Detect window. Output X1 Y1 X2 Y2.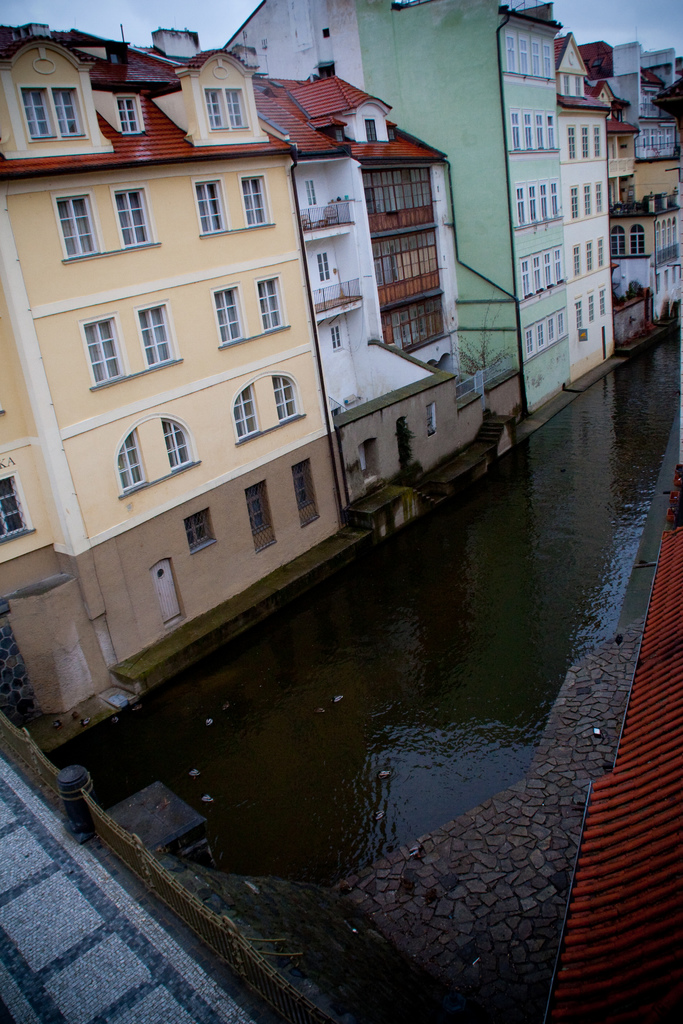
240 172 275 231.
